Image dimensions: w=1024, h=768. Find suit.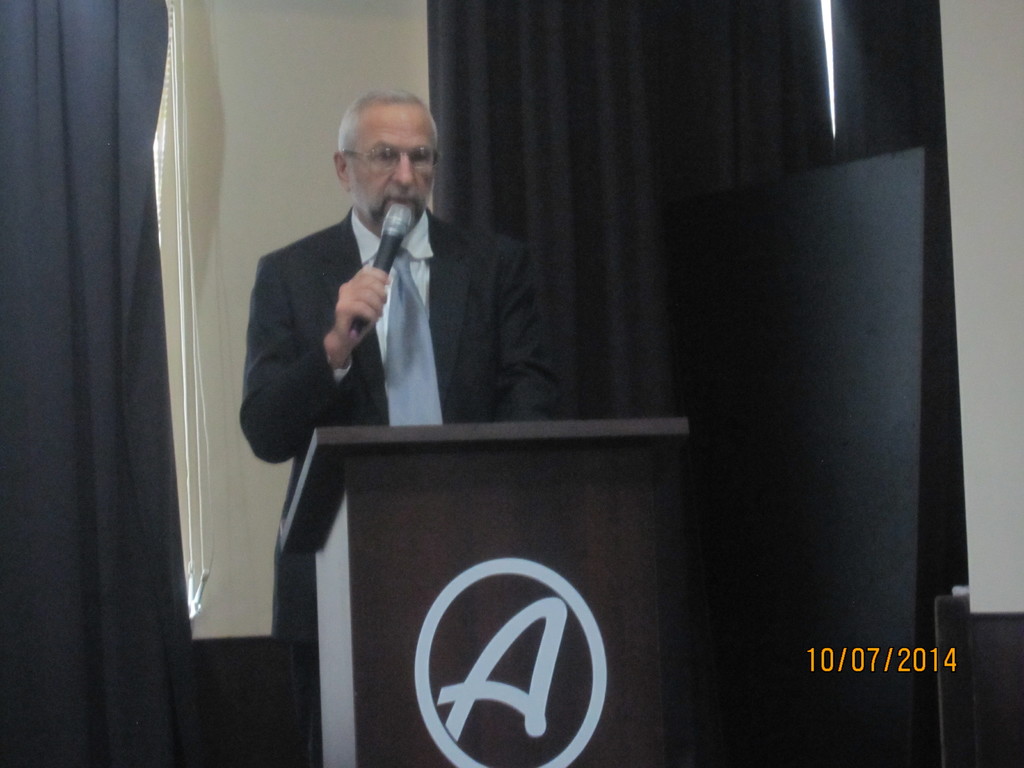
[x1=234, y1=205, x2=569, y2=643].
